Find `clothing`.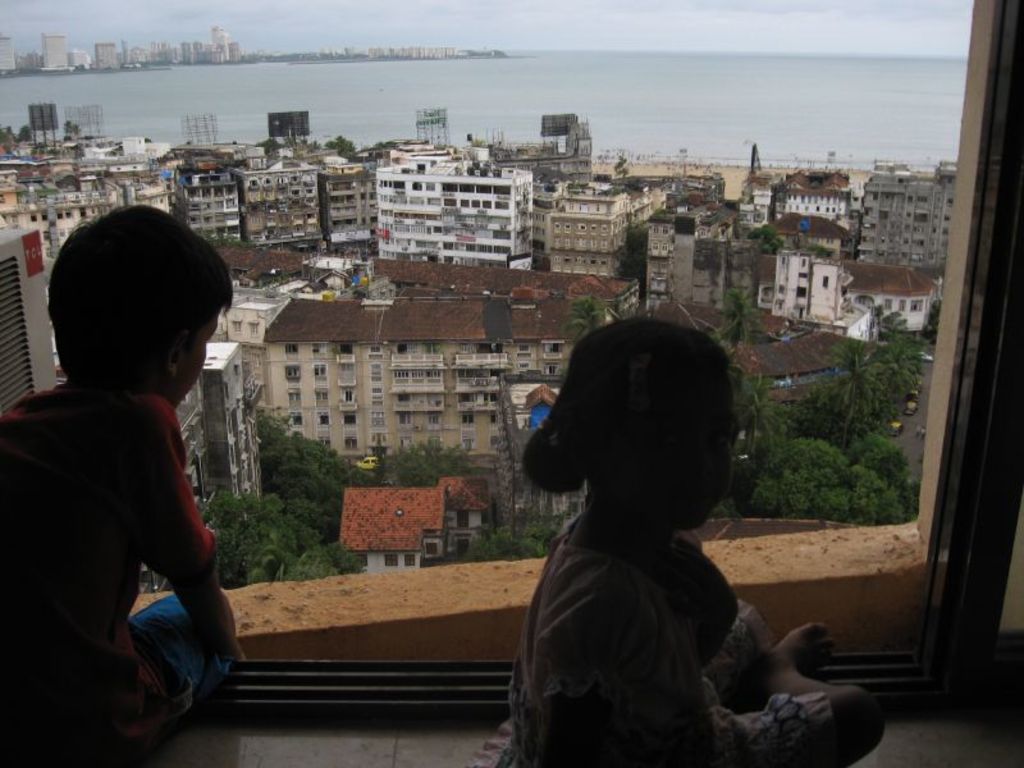
{"x1": 0, "y1": 372, "x2": 232, "y2": 767}.
